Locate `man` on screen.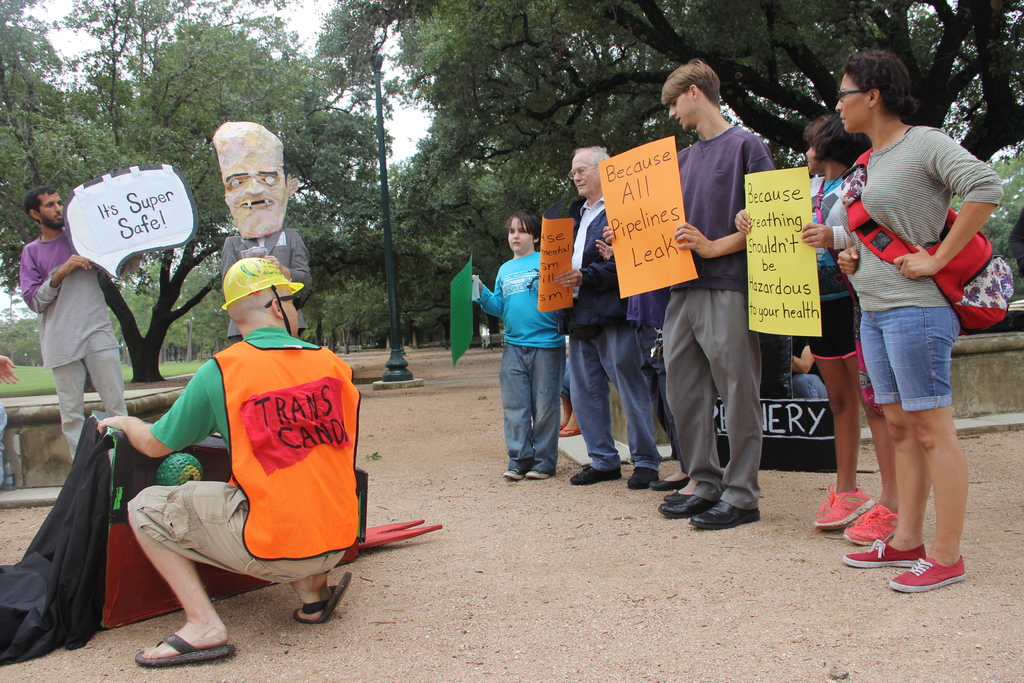
On screen at bbox=(88, 251, 365, 661).
